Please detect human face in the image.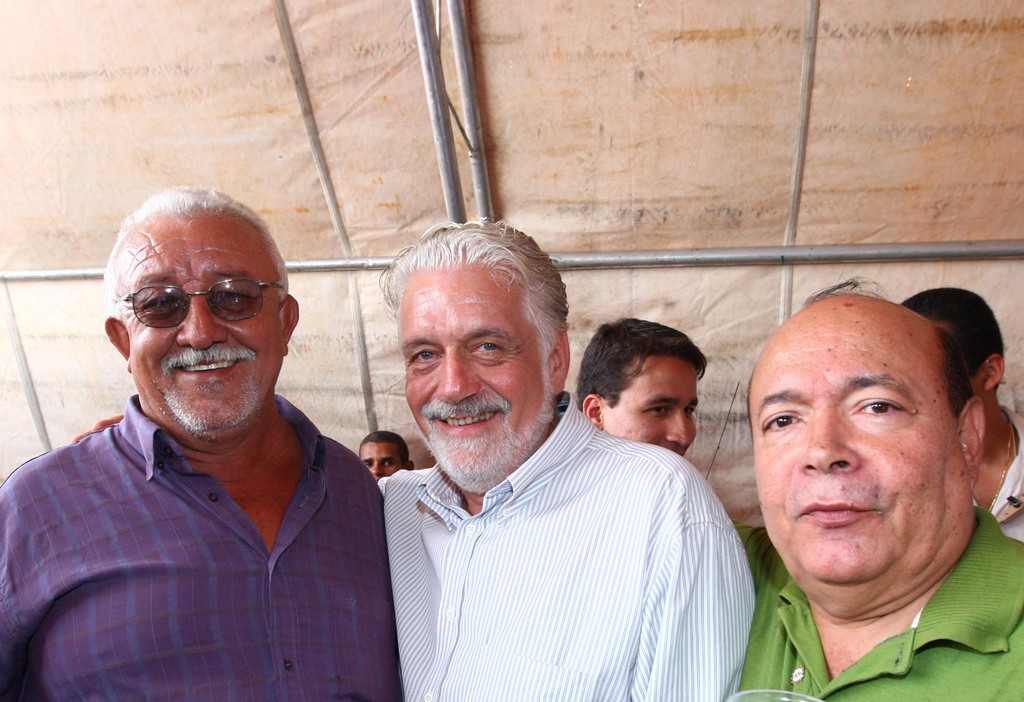
{"left": 397, "top": 256, "right": 559, "bottom": 492}.
